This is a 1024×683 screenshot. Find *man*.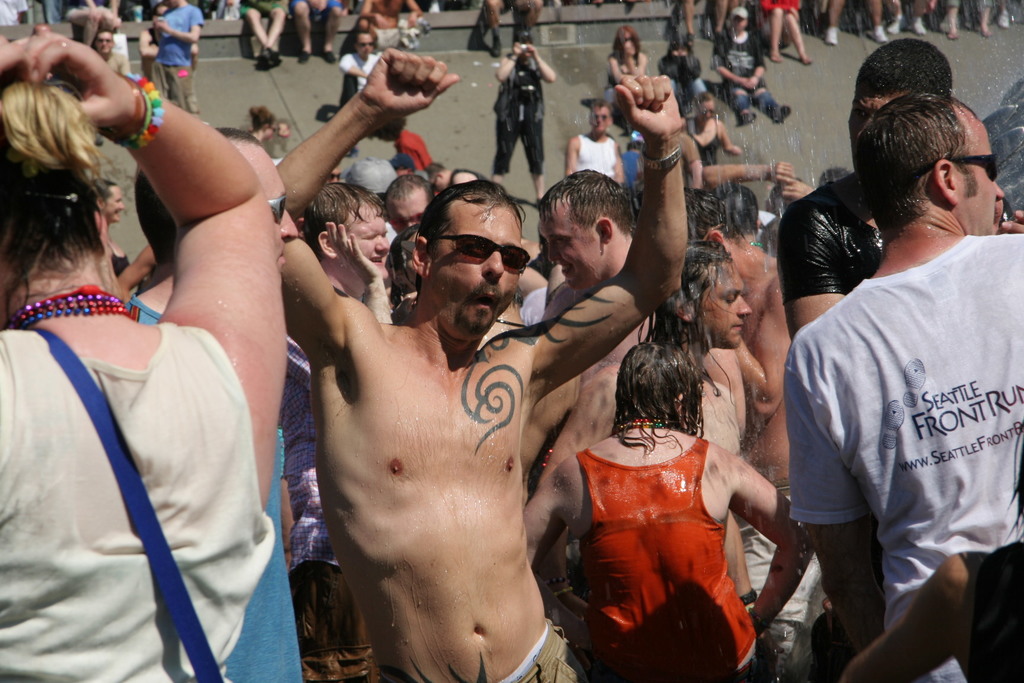
Bounding box: 522:178:671:589.
